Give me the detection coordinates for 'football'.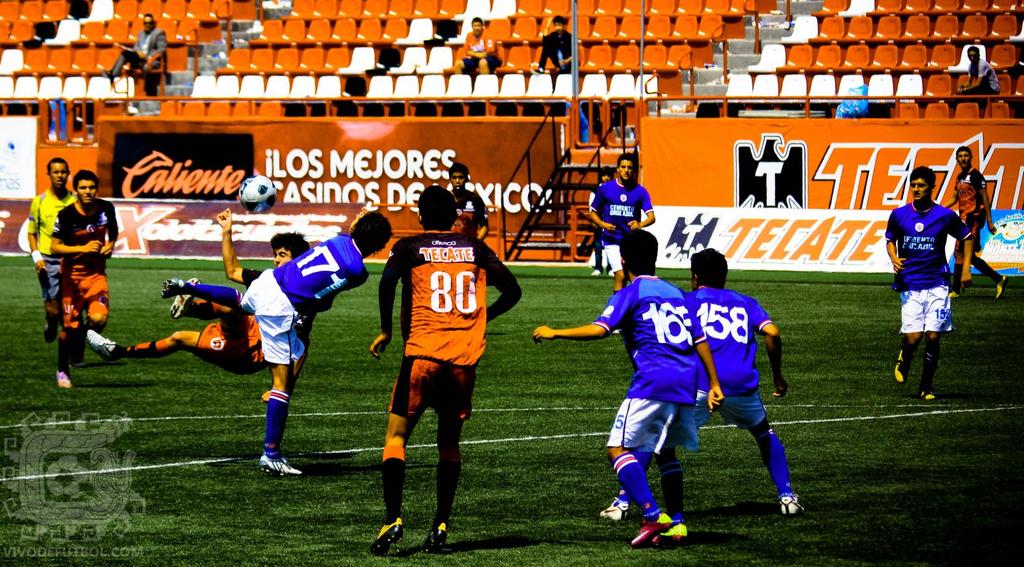
236, 177, 274, 216.
